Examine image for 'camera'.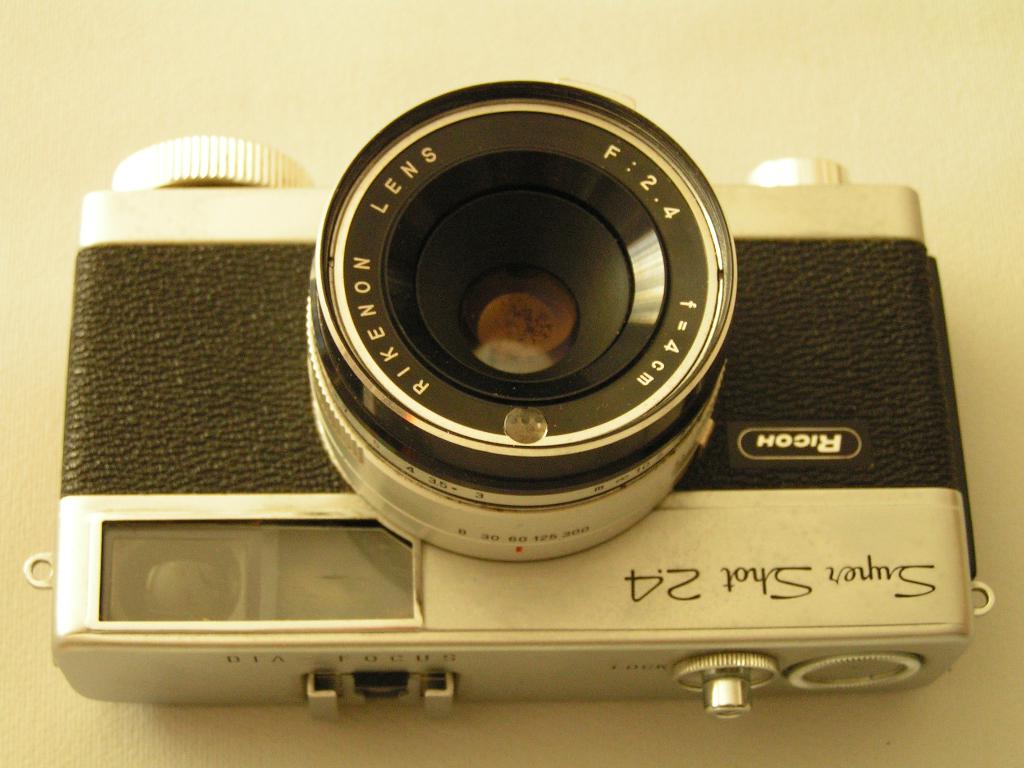
Examination result: [20,79,992,723].
